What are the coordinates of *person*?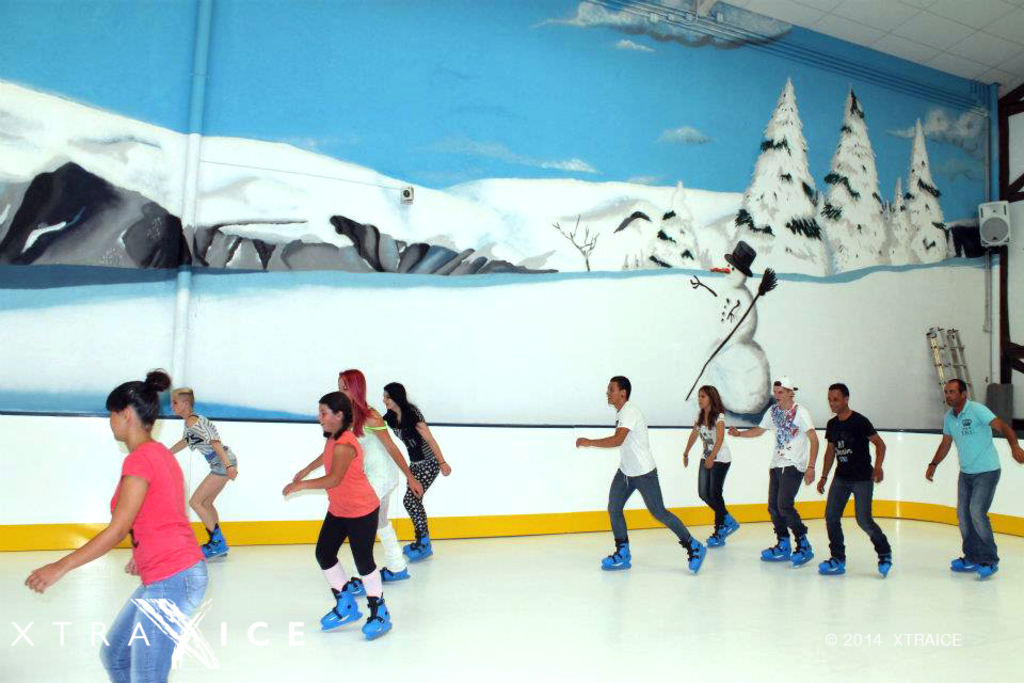
box(725, 370, 821, 571).
